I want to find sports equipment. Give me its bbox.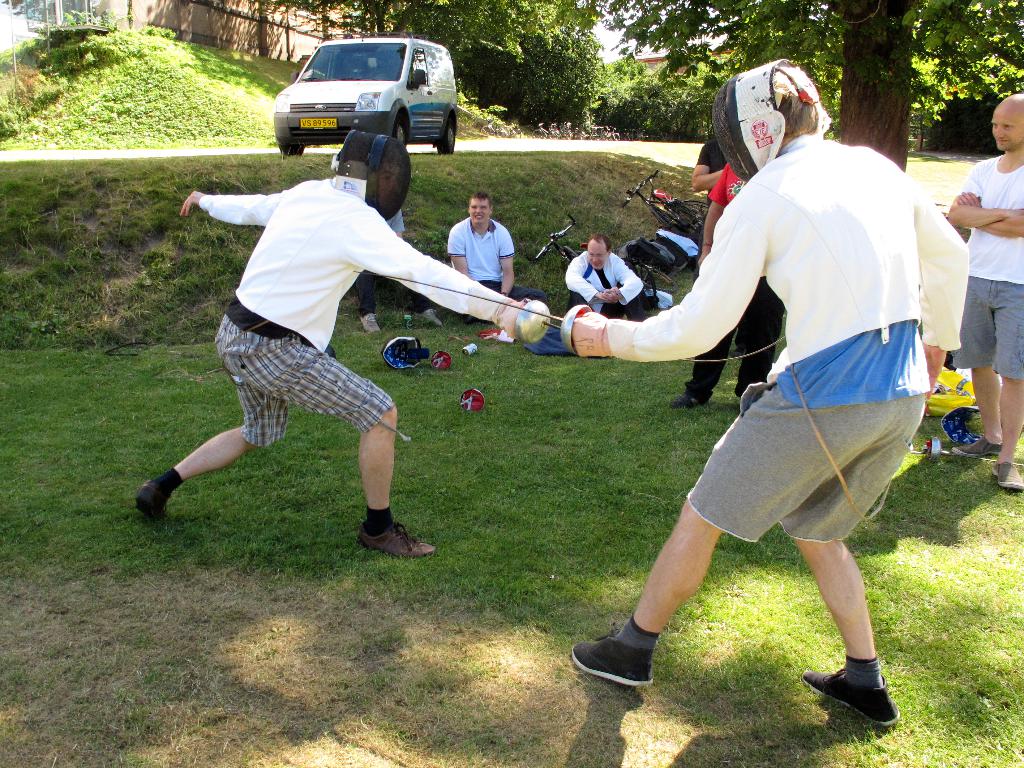
{"left": 356, "top": 519, "right": 437, "bottom": 557}.
